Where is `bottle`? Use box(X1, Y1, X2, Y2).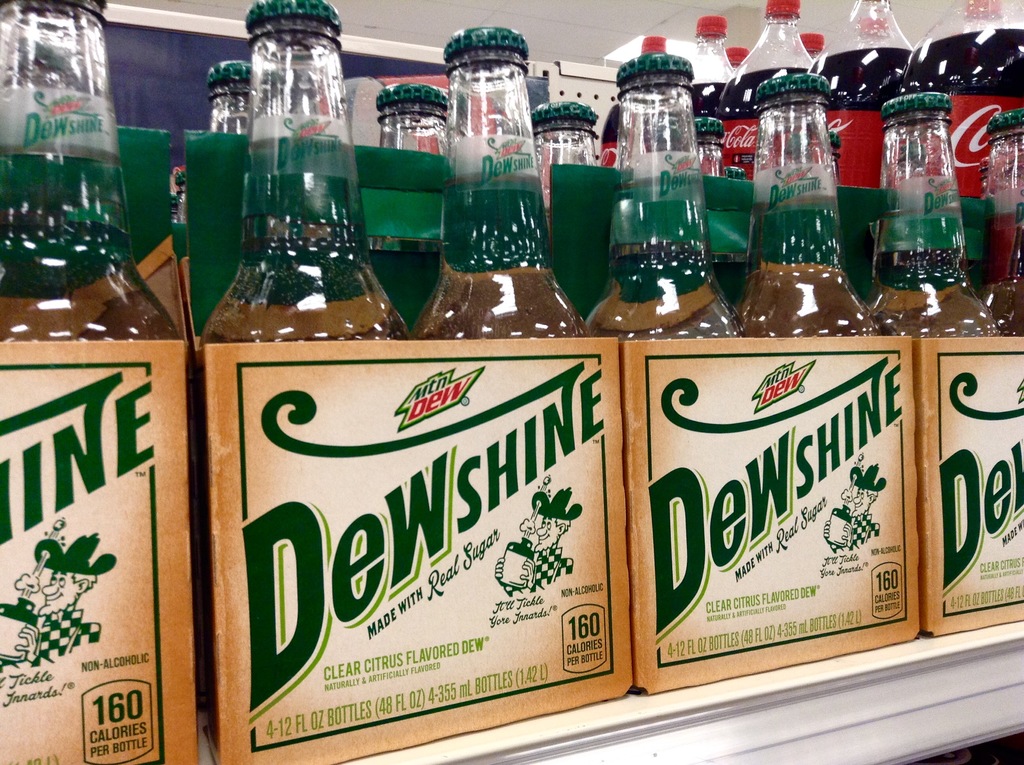
box(692, 115, 726, 180).
